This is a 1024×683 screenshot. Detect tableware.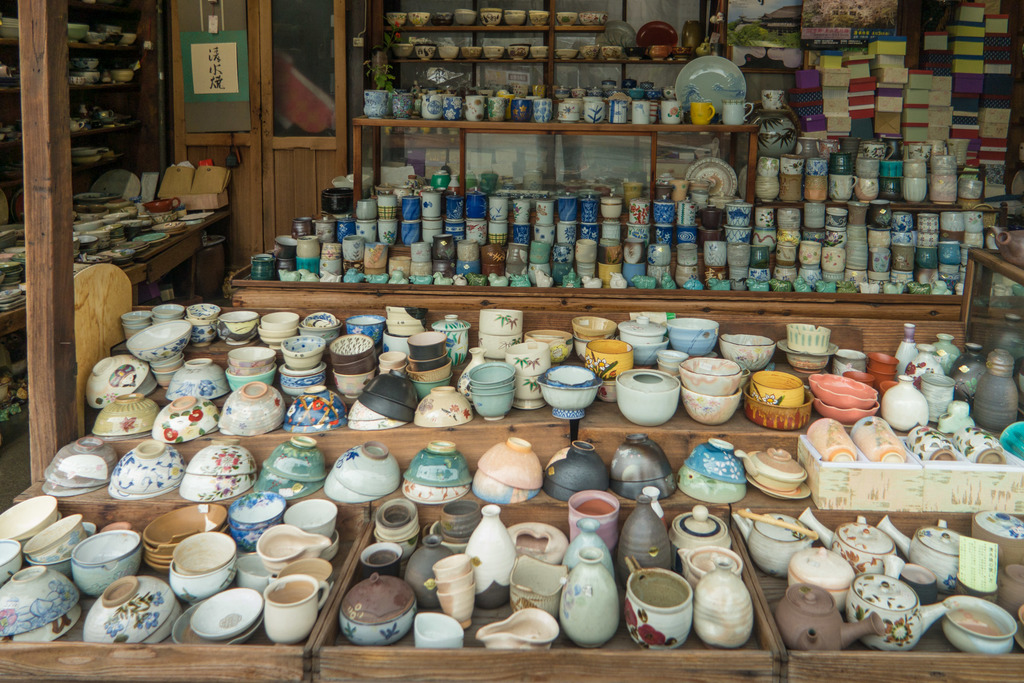
select_region(404, 440, 474, 488).
